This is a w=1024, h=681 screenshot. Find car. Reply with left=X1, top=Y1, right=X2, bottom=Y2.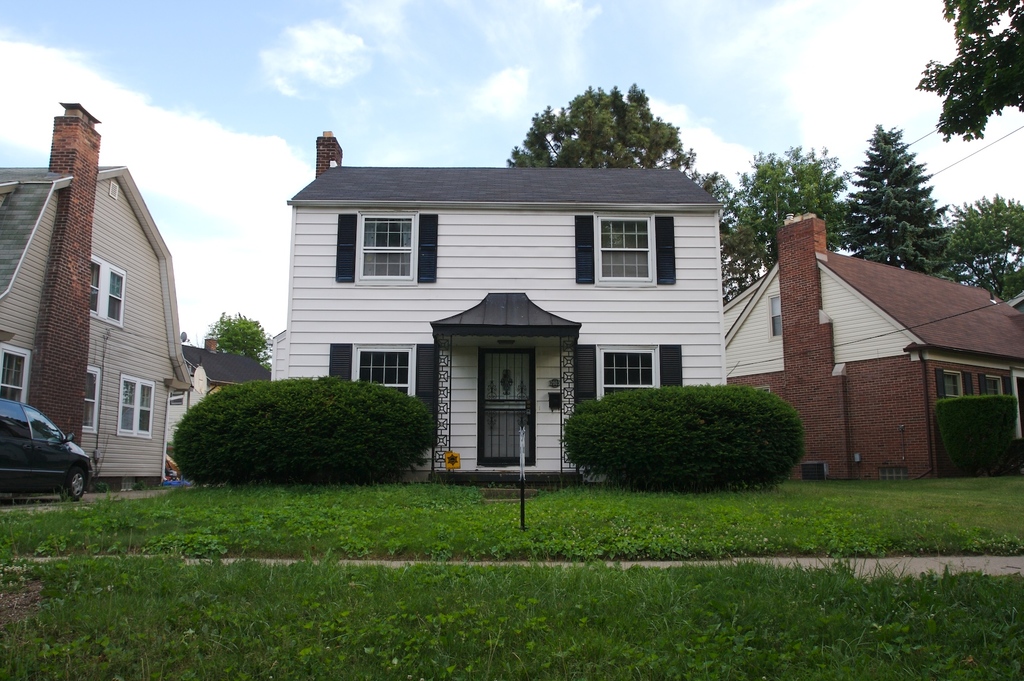
left=0, top=395, right=98, bottom=500.
